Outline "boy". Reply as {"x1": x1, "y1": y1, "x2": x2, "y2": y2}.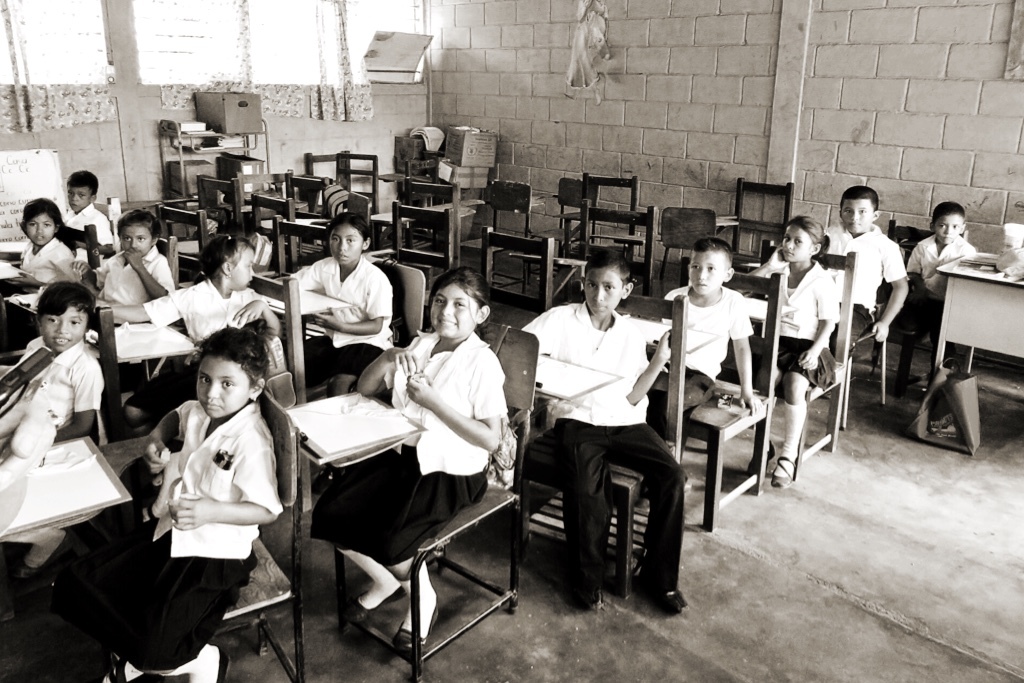
{"x1": 518, "y1": 245, "x2": 690, "y2": 616}.
